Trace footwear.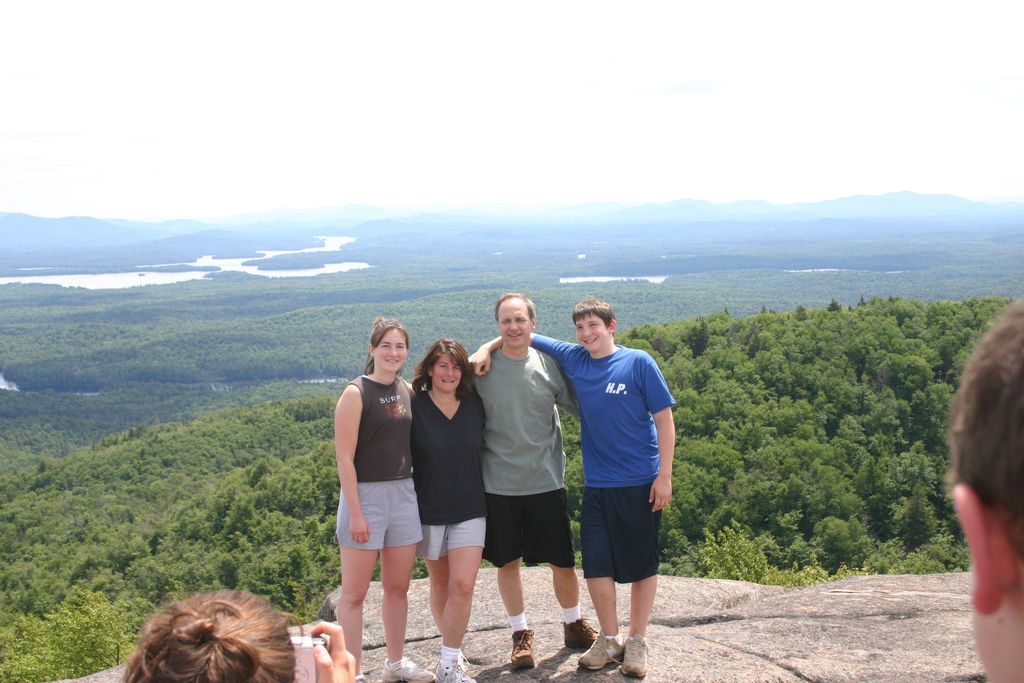
Traced to {"x1": 558, "y1": 618, "x2": 598, "y2": 646}.
